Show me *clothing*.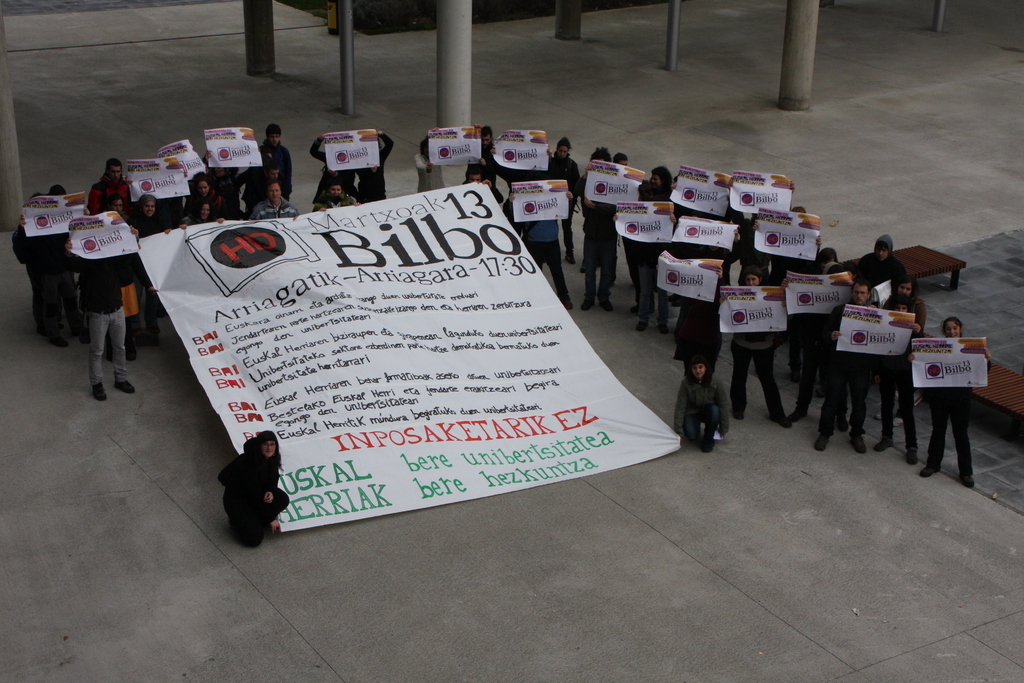
*clothing* is here: <box>521,215,573,309</box>.
